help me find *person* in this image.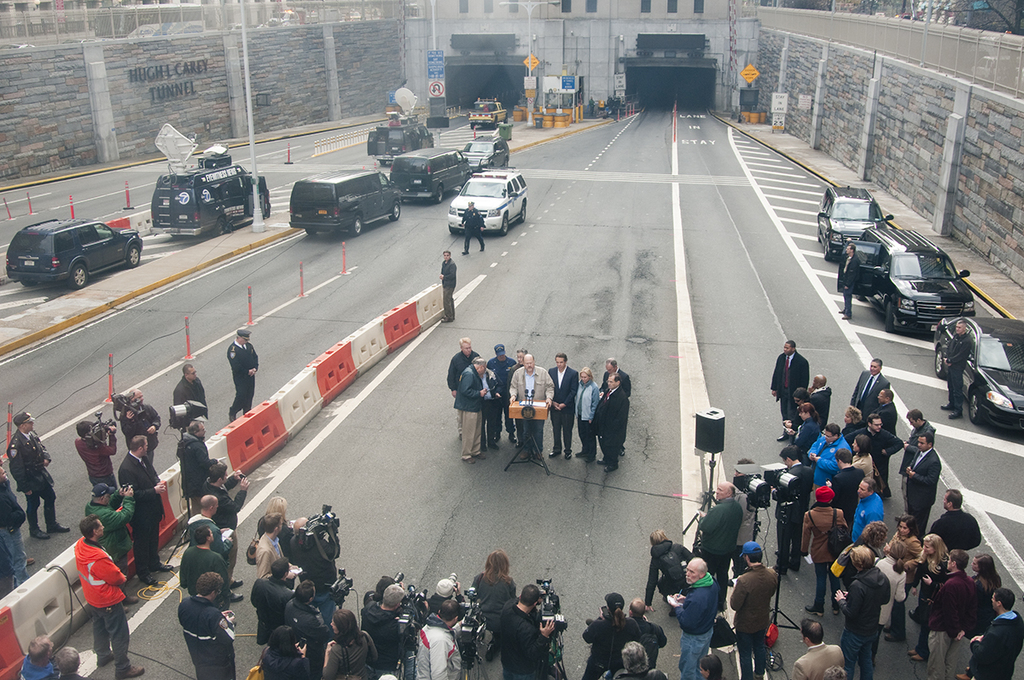
Found it: bbox=[846, 475, 886, 548].
